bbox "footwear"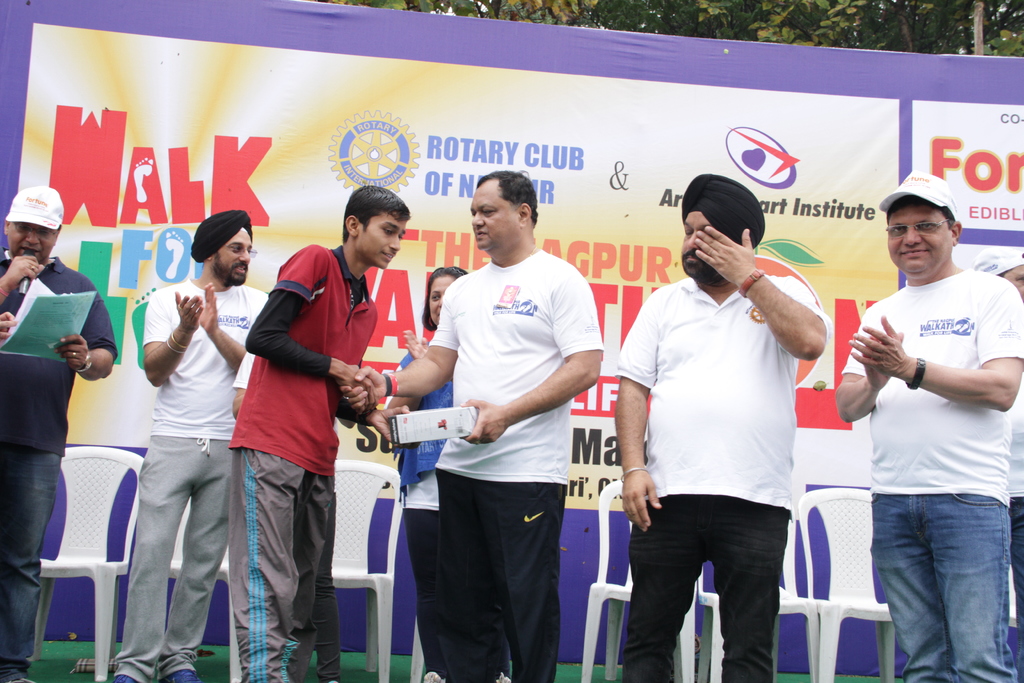
bbox=(161, 667, 199, 682)
